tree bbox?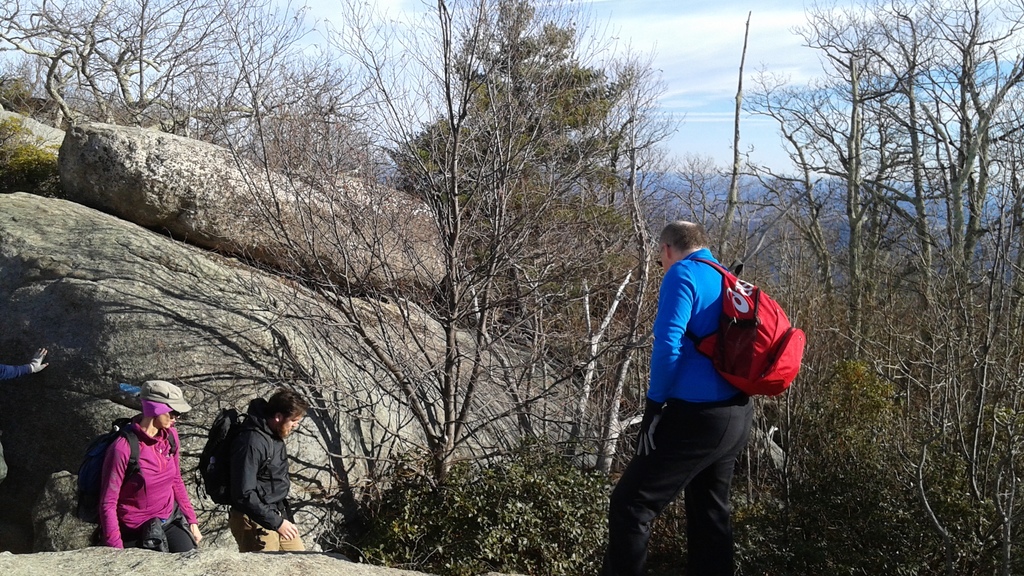
locate(603, 53, 834, 481)
